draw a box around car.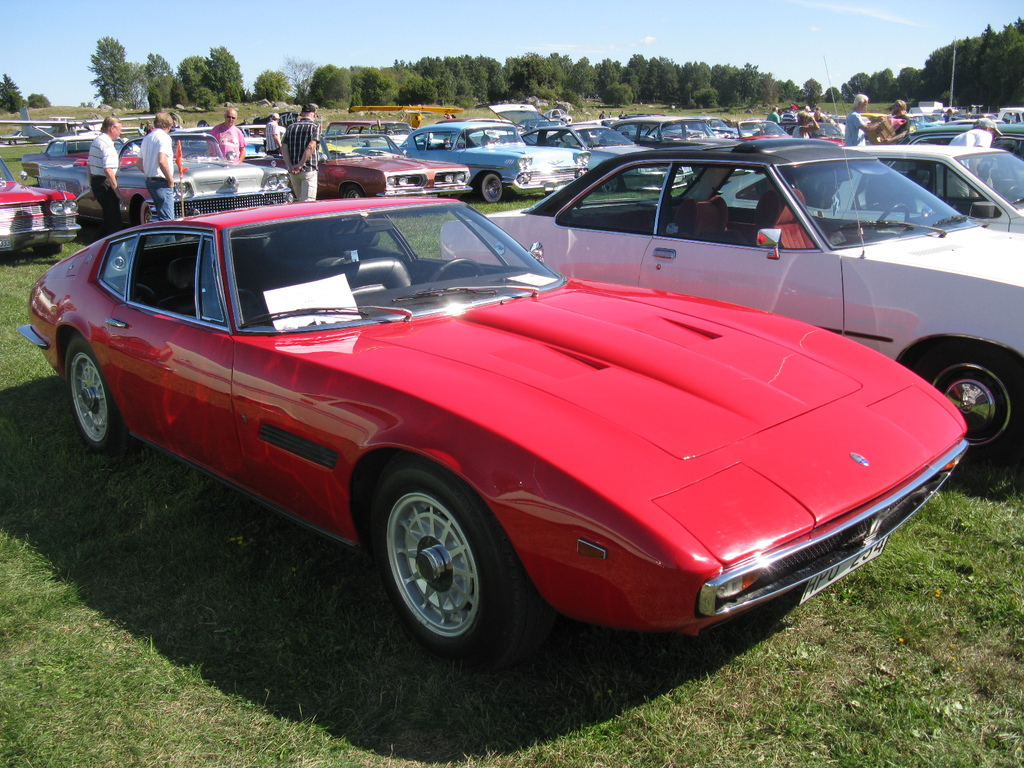
BBox(314, 134, 472, 204).
